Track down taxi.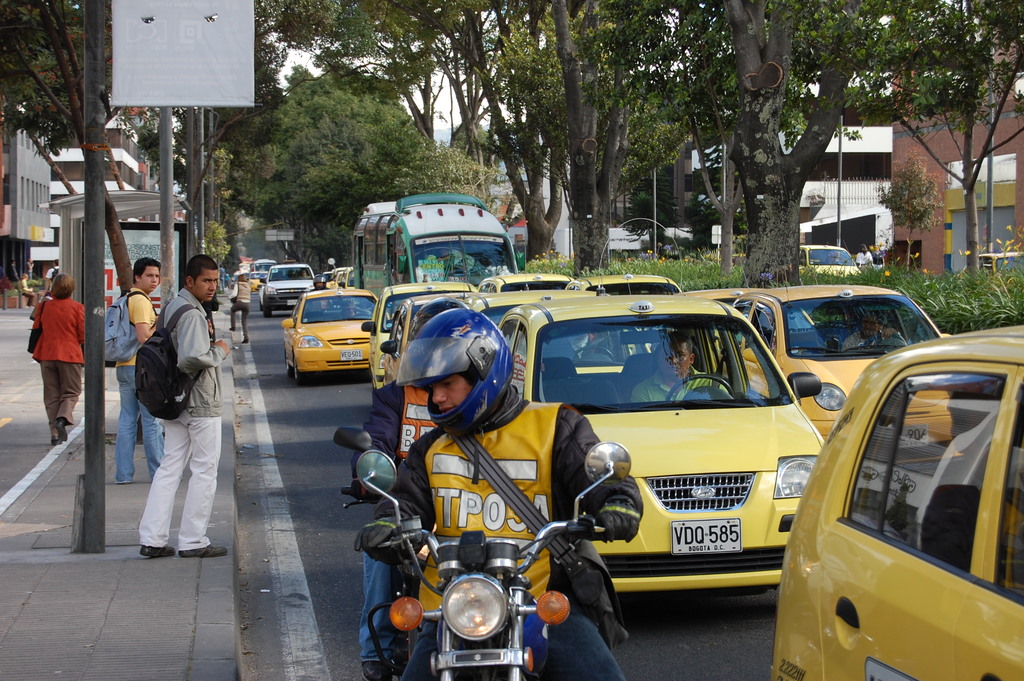
Tracked to (358,280,481,390).
